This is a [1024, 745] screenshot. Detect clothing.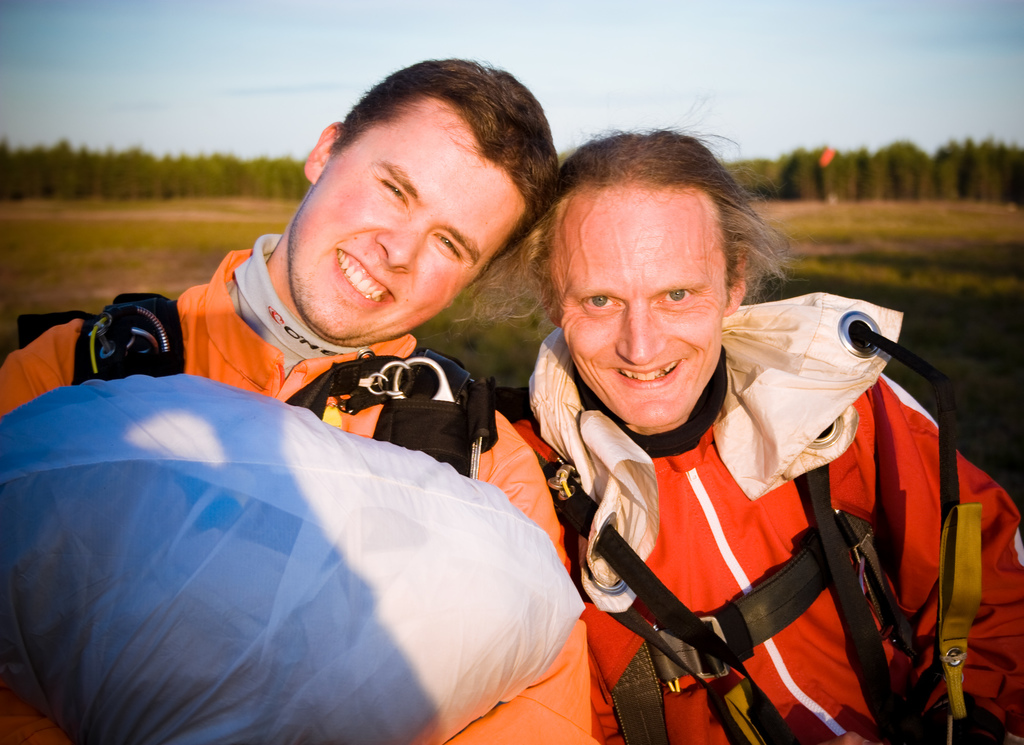
x1=0 y1=234 x2=601 y2=744.
